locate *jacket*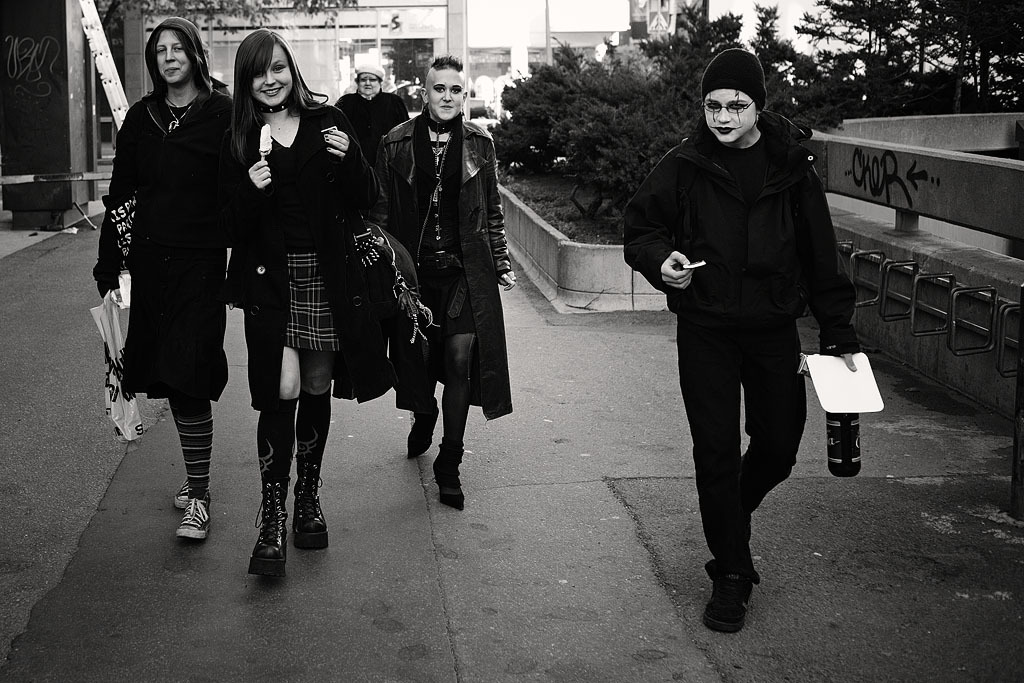
box(369, 100, 530, 425)
